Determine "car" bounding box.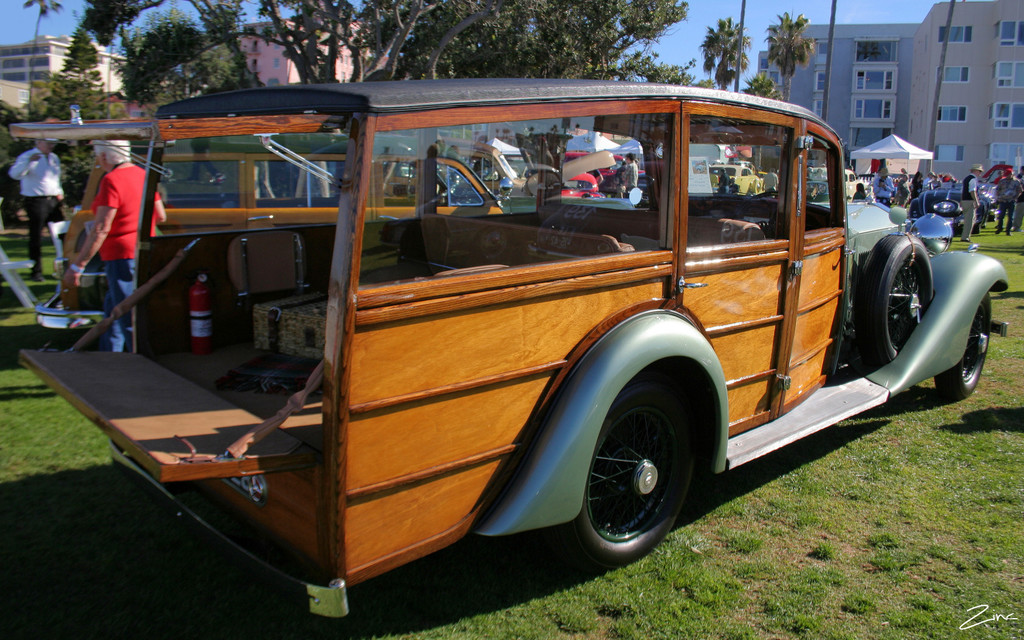
Determined: (x1=20, y1=76, x2=1011, y2=619).
